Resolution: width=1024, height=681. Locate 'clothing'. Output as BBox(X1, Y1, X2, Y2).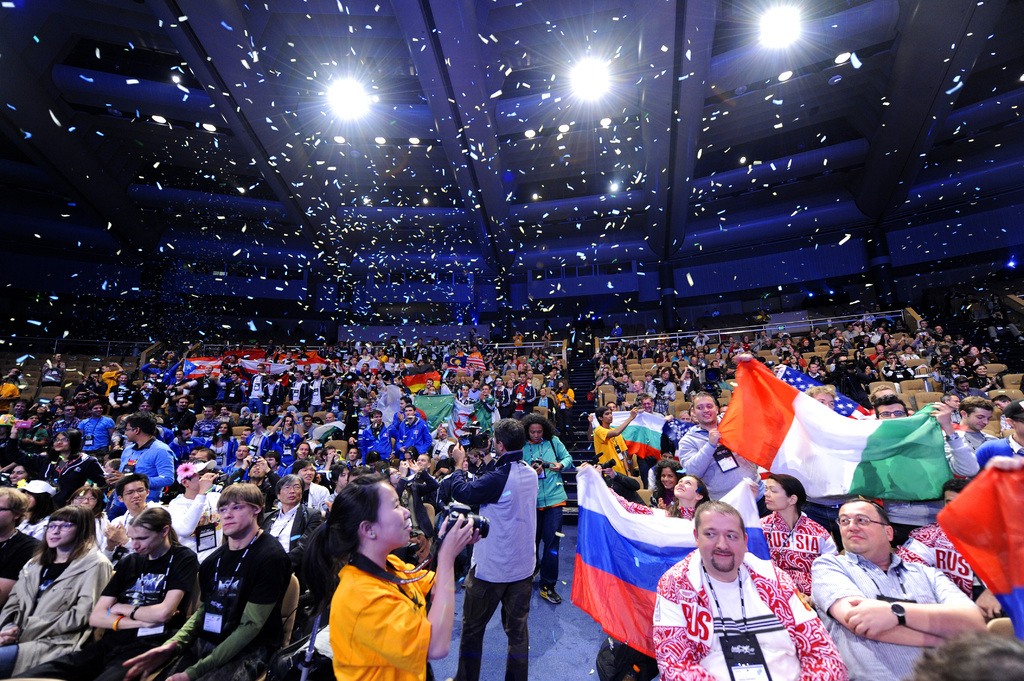
BBox(808, 549, 976, 680).
